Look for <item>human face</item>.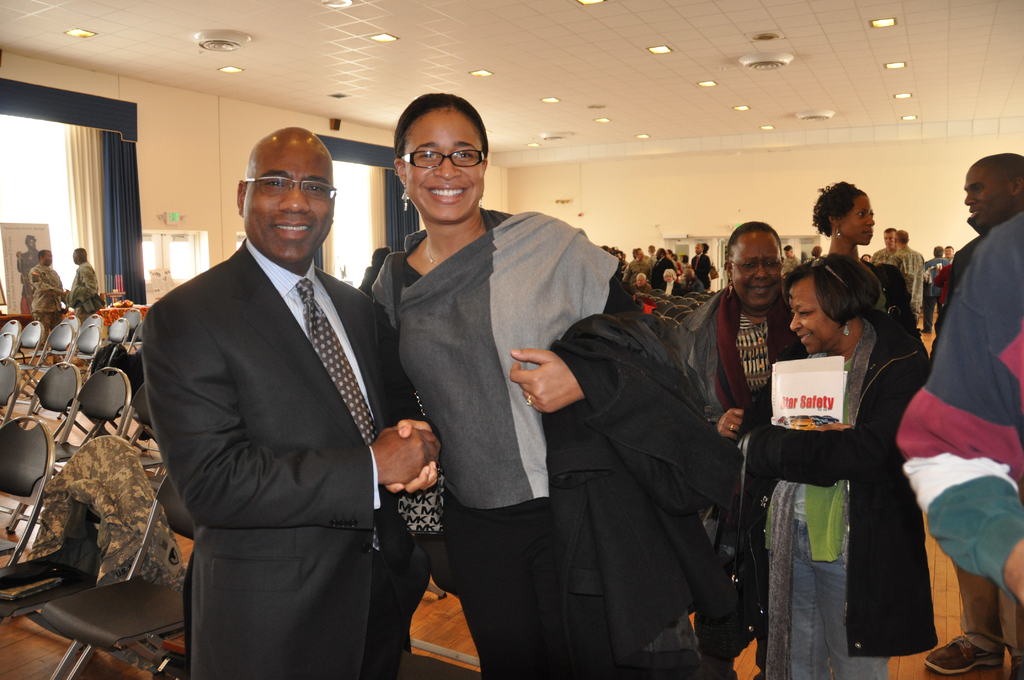
Found: <box>837,195,877,239</box>.
